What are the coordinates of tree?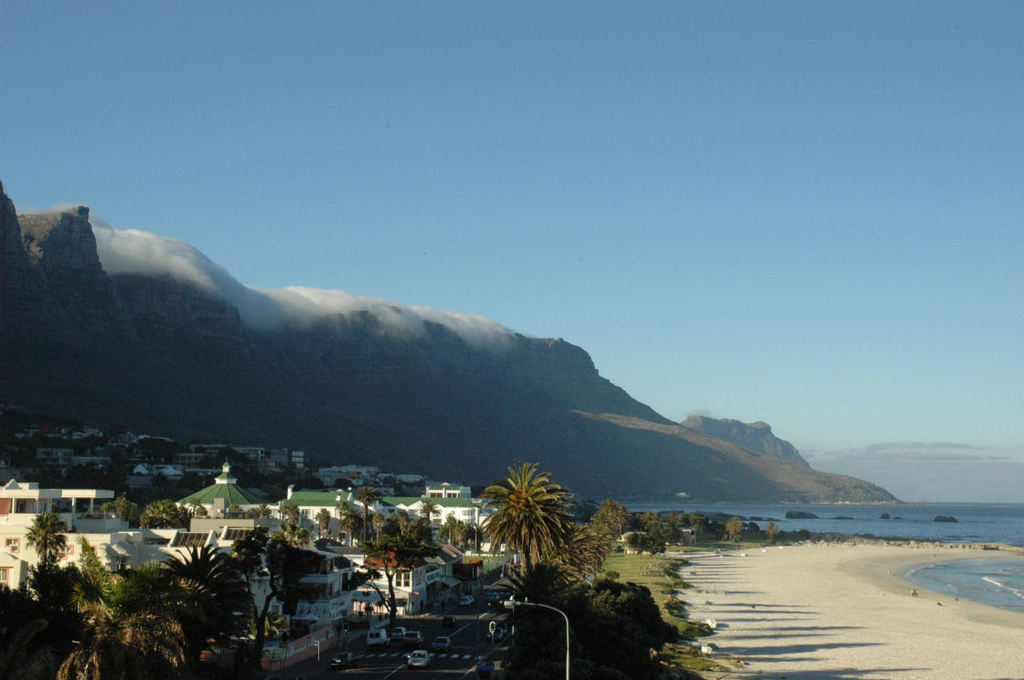
<region>339, 511, 363, 544</region>.
